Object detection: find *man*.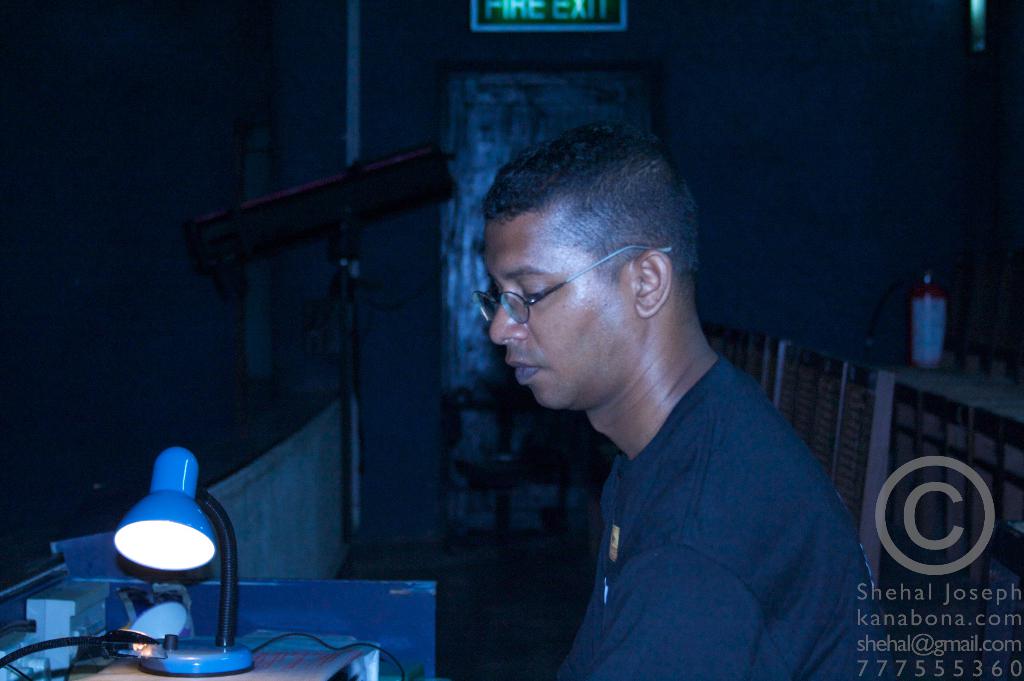
box(442, 134, 885, 678).
